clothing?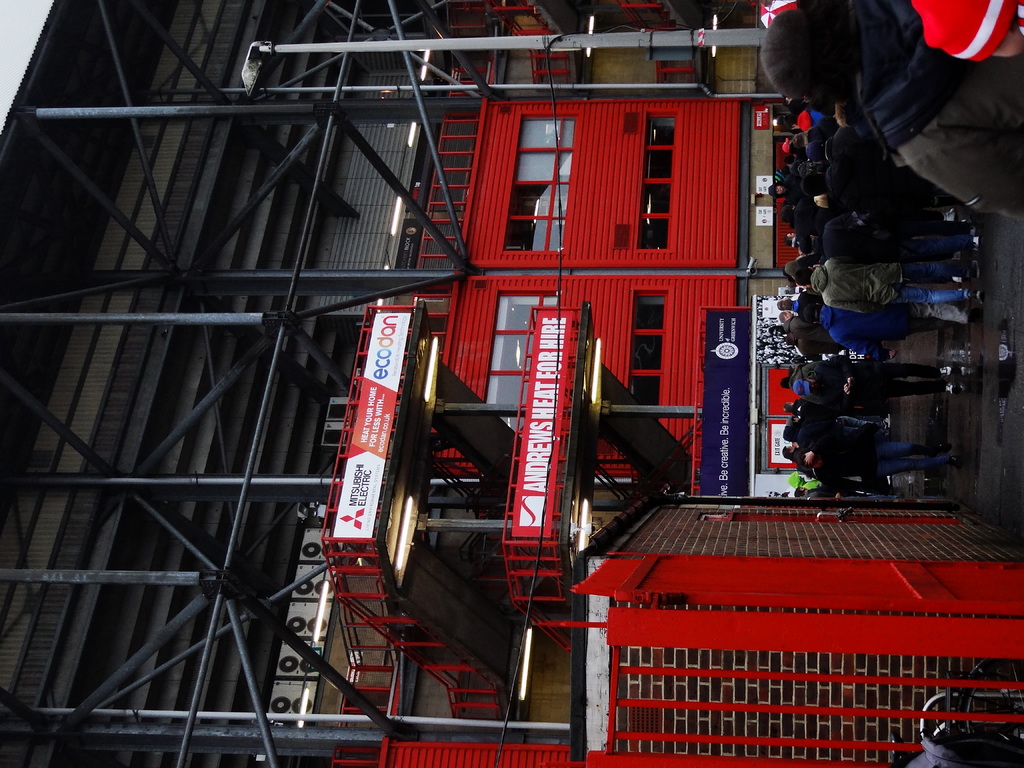
(807,259,977,294)
